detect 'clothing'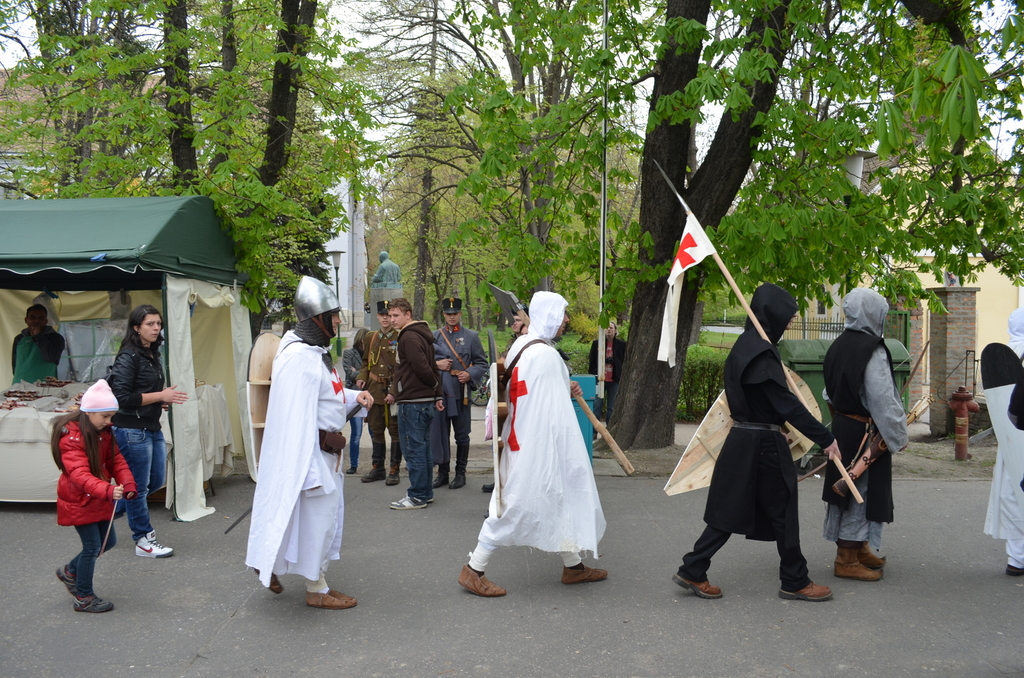
locate(12, 313, 66, 384)
